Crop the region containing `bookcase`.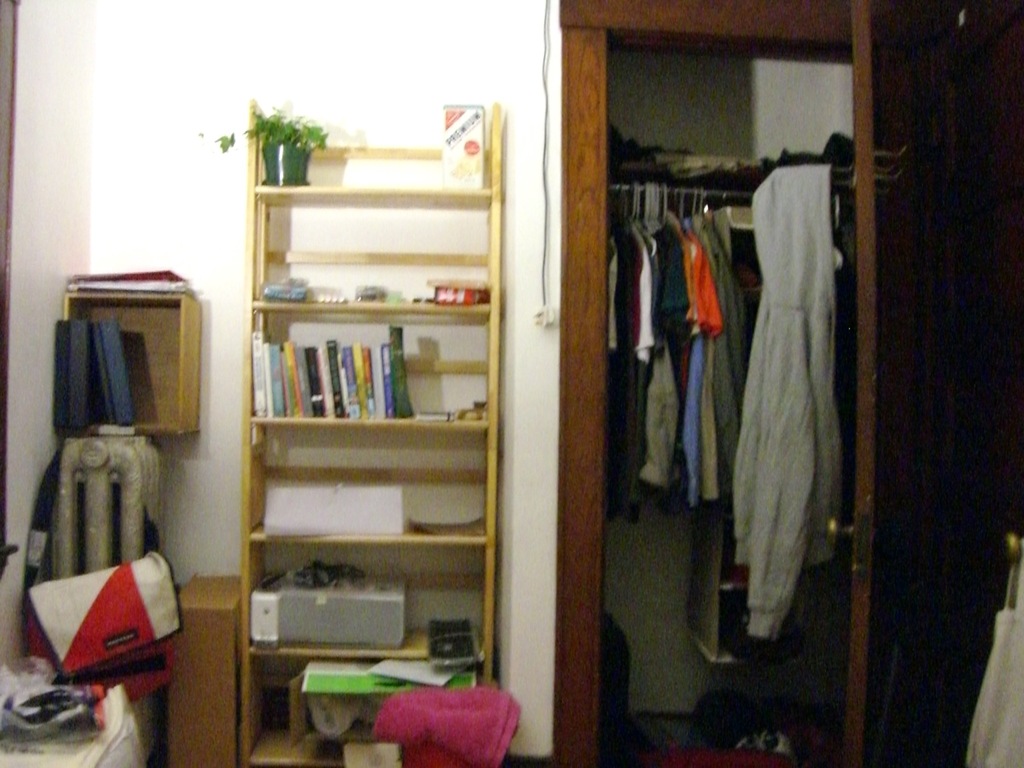
Crop region: locate(241, 100, 507, 767).
